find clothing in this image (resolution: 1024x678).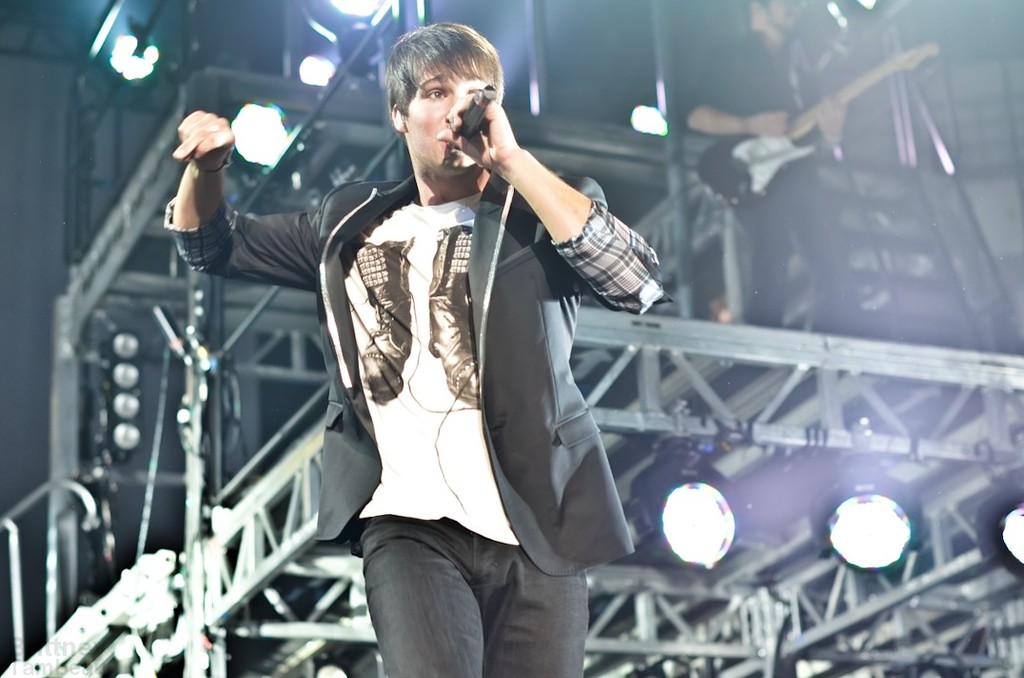
(x1=217, y1=59, x2=660, y2=642).
